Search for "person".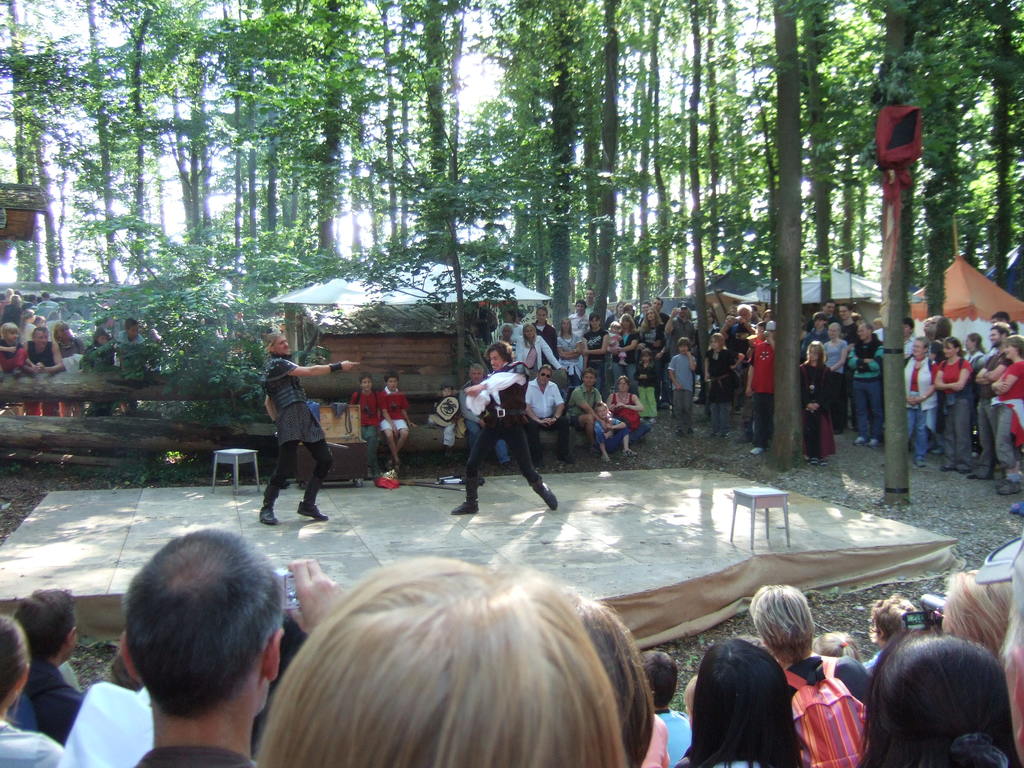
Found at locate(562, 366, 605, 444).
